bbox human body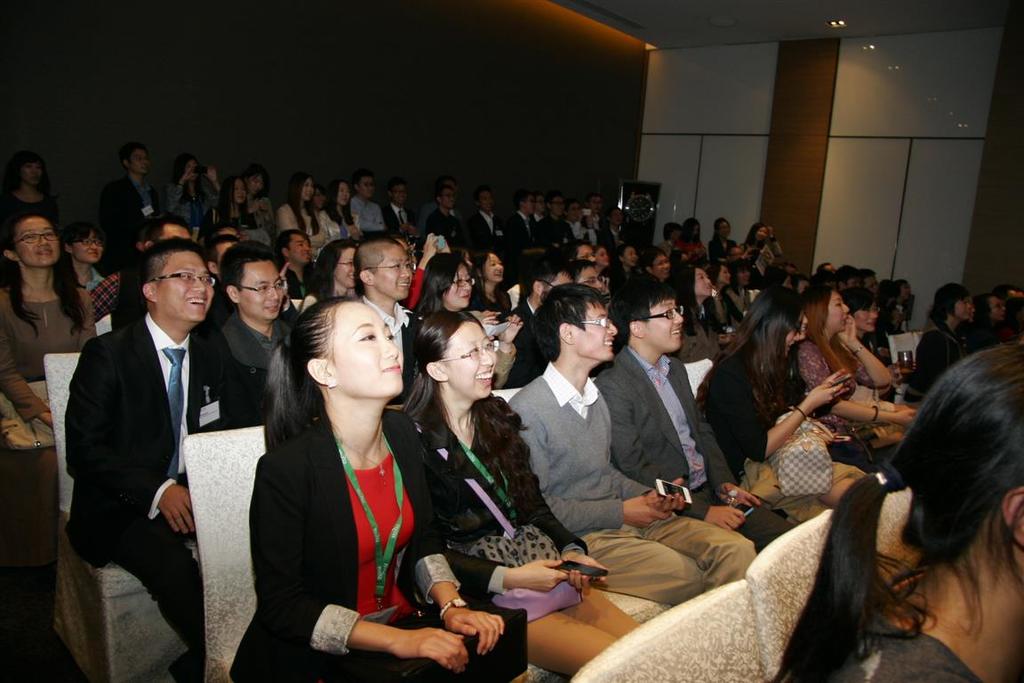
x1=413, y1=312, x2=532, y2=599
